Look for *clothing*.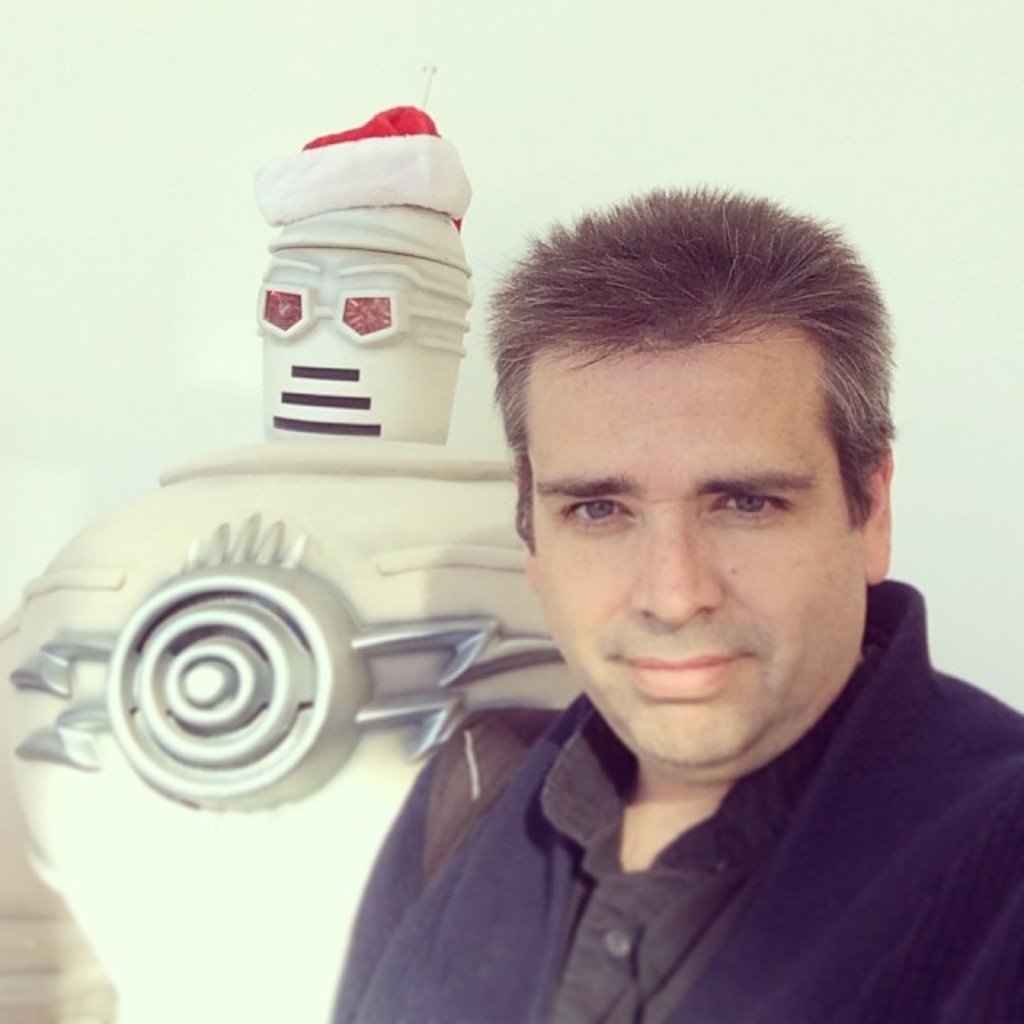
Found: 322,574,1022,1022.
